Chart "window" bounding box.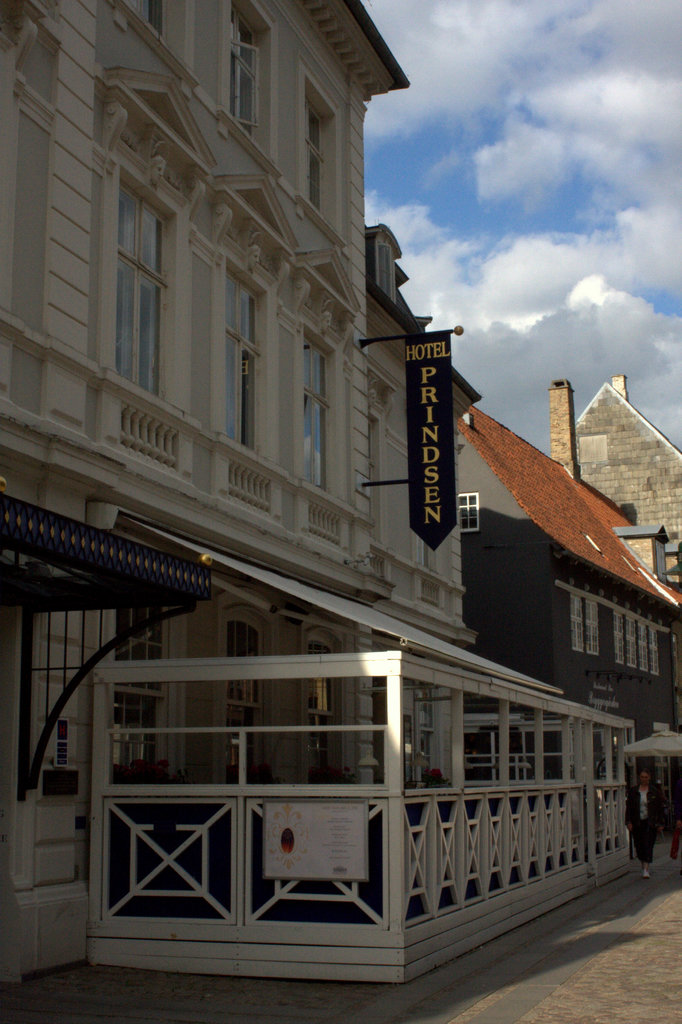
Charted: 457, 492, 483, 536.
